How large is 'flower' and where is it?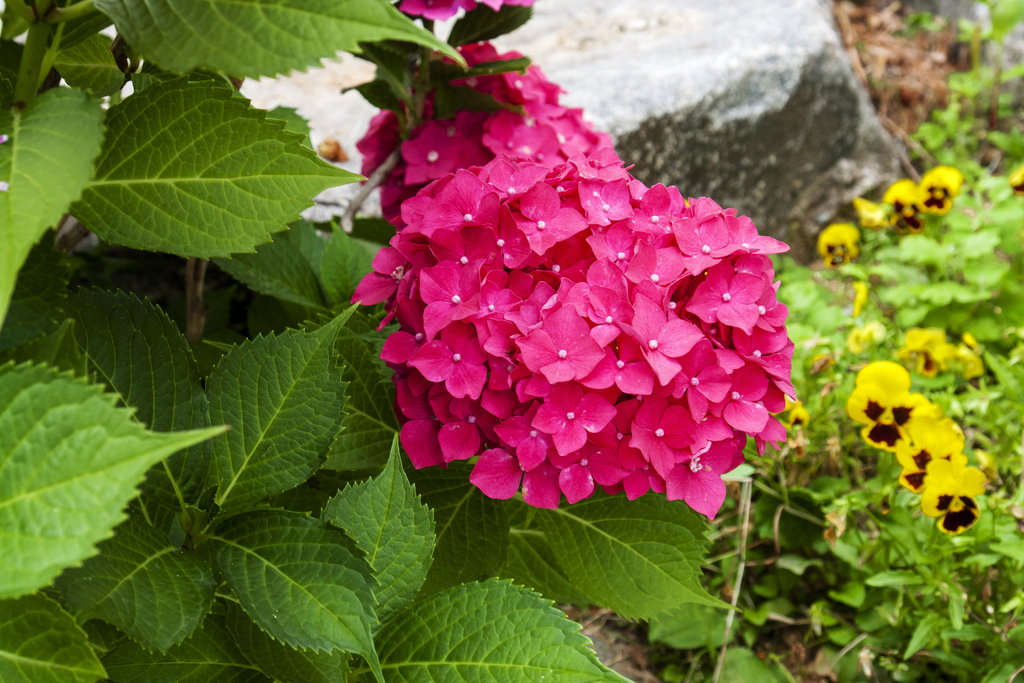
Bounding box: (x1=899, y1=324, x2=954, y2=379).
